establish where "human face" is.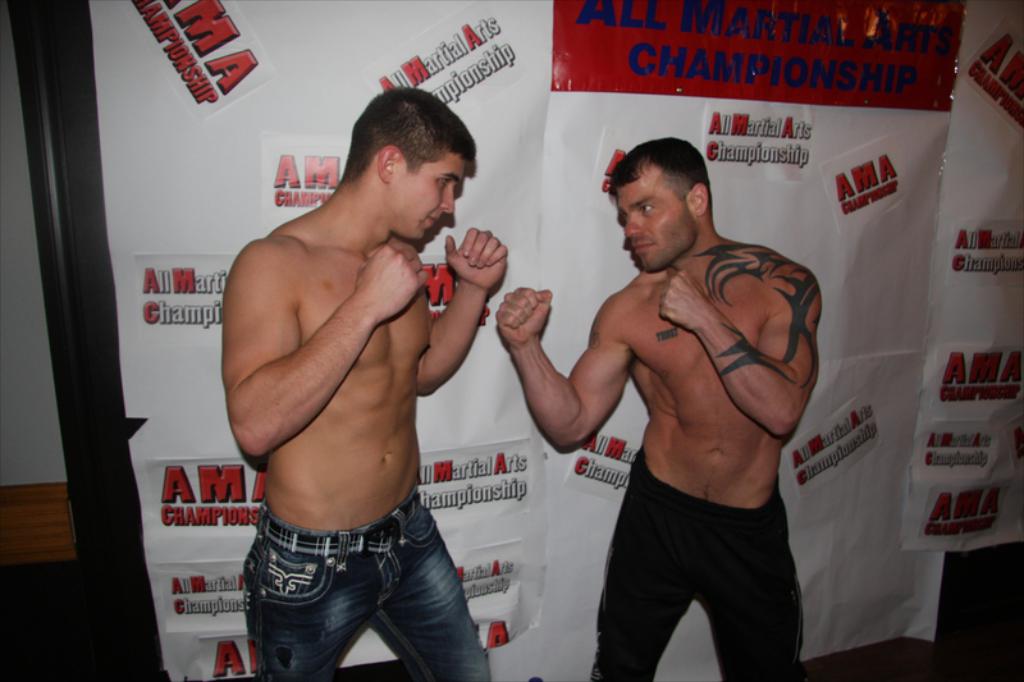
Established at <region>621, 187, 699, 273</region>.
